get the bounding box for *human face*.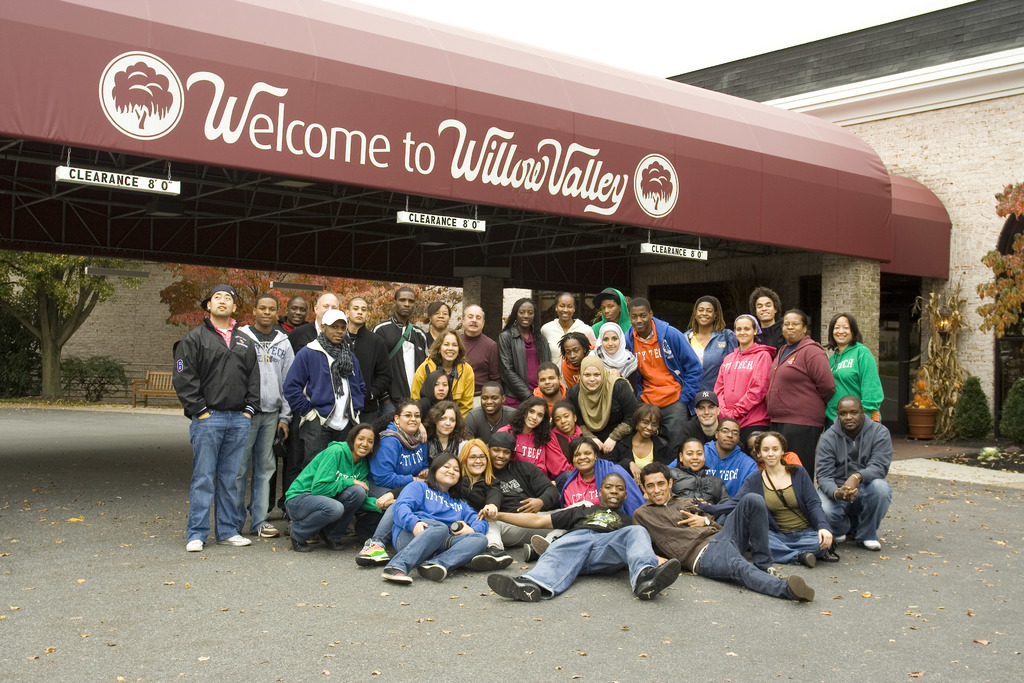
(left=602, top=297, right=624, bottom=323).
